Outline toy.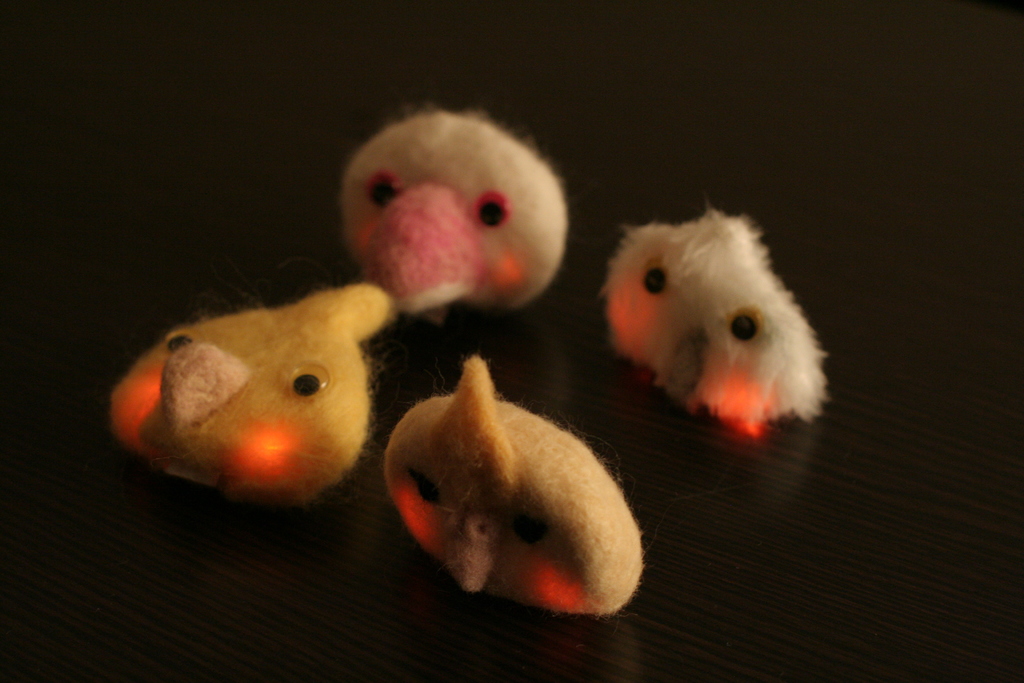
Outline: Rect(392, 359, 646, 618).
